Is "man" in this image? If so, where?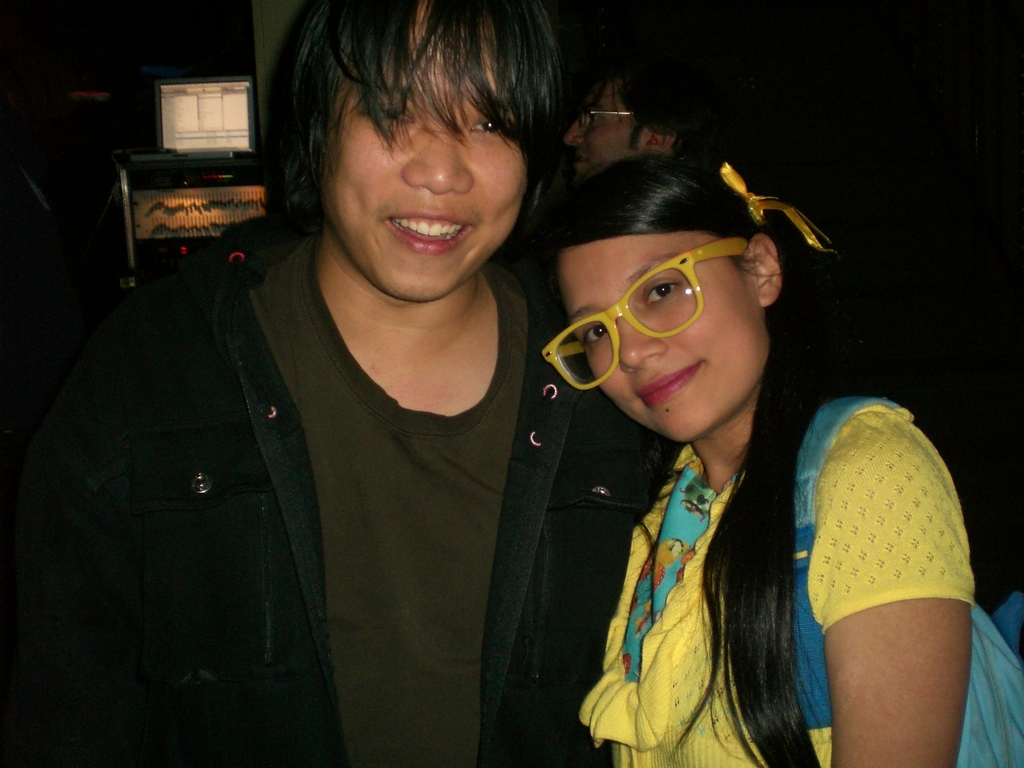
Yes, at x1=16, y1=16, x2=608, y2=749.
